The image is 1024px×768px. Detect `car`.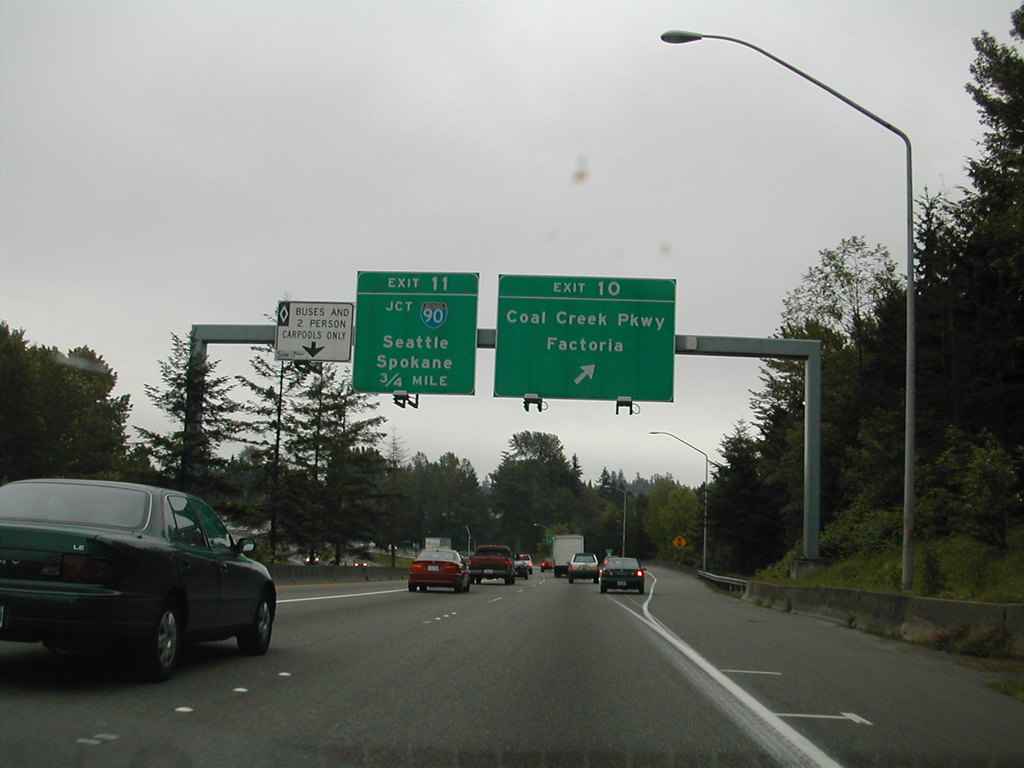
Detection: region(353, 557, 367, 568).
